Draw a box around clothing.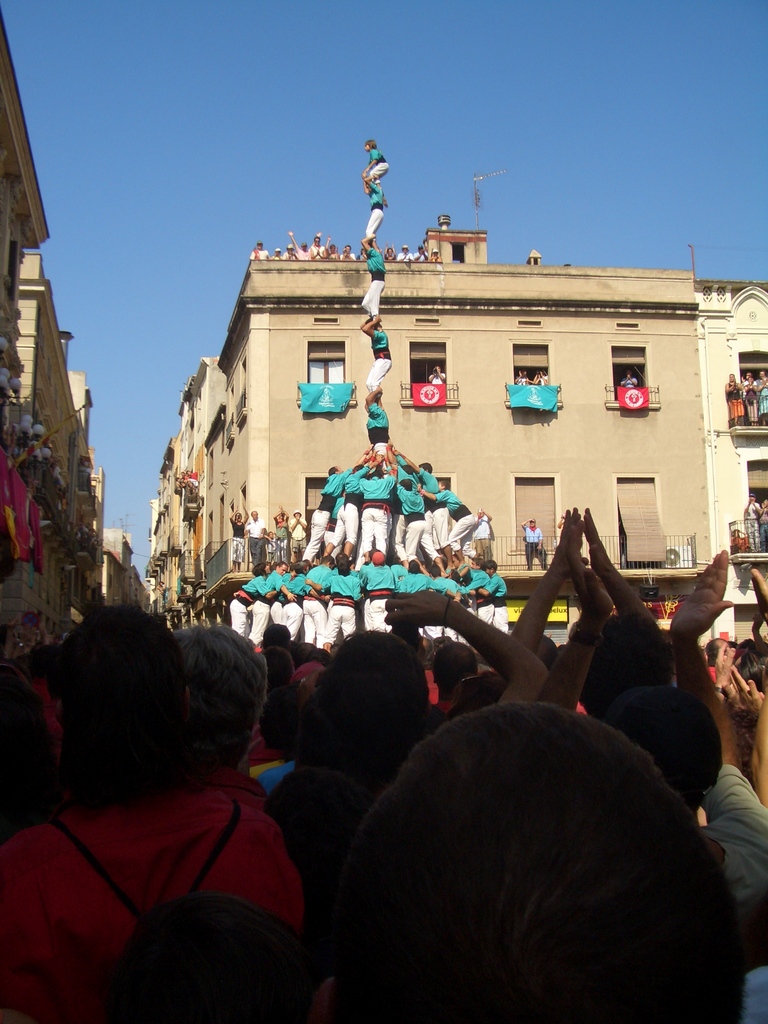
region(471, 511, 493, 560).
